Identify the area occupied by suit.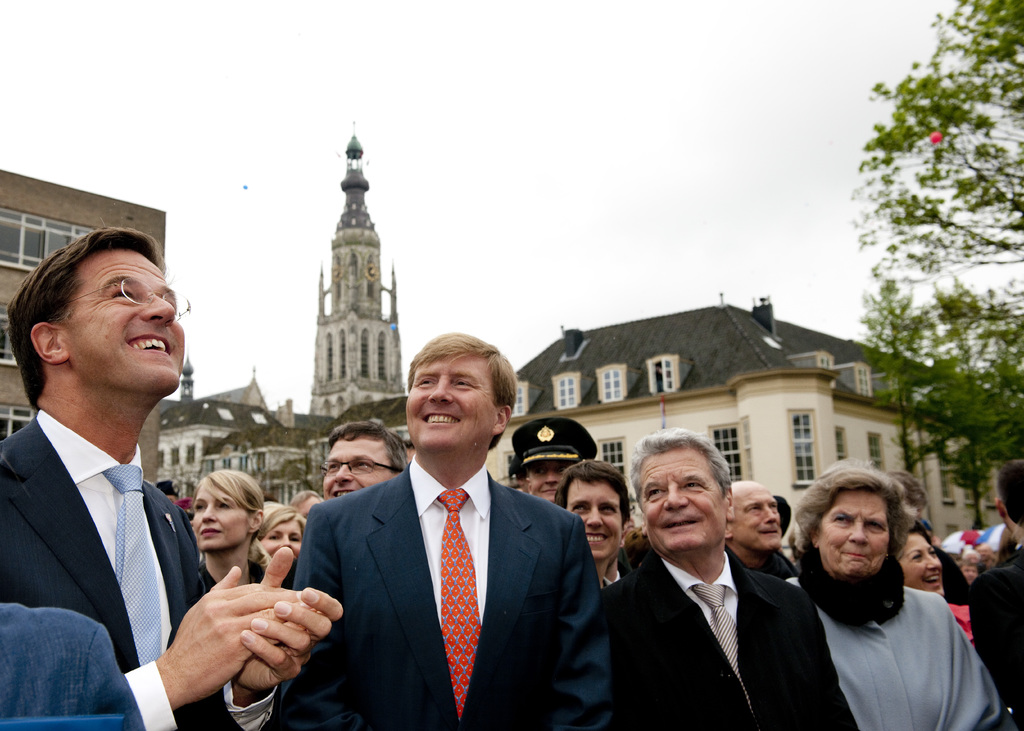
Area: bbox=(604, 545, 859, 730).
